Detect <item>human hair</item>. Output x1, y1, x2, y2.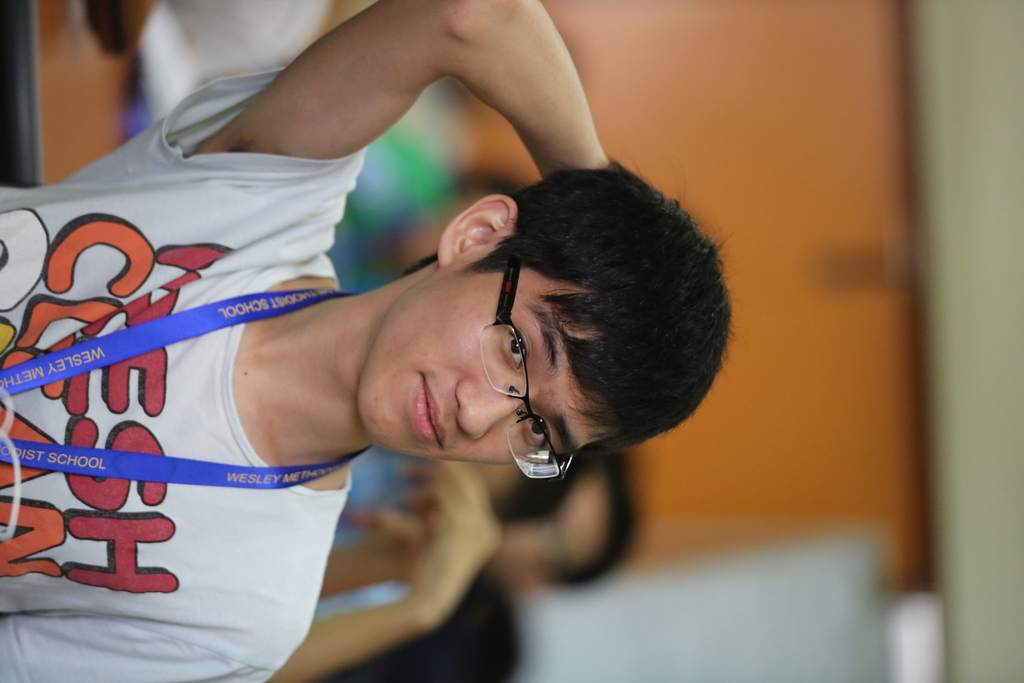
560, 452, 635, 587.
